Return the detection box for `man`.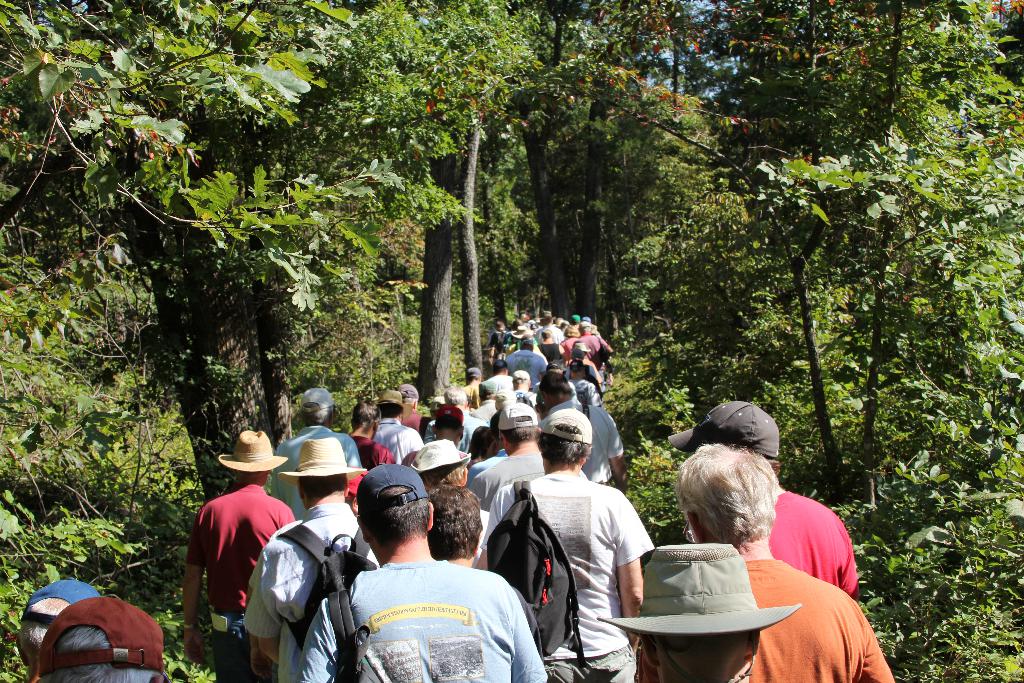
rect(470, 396, 548, 508).
